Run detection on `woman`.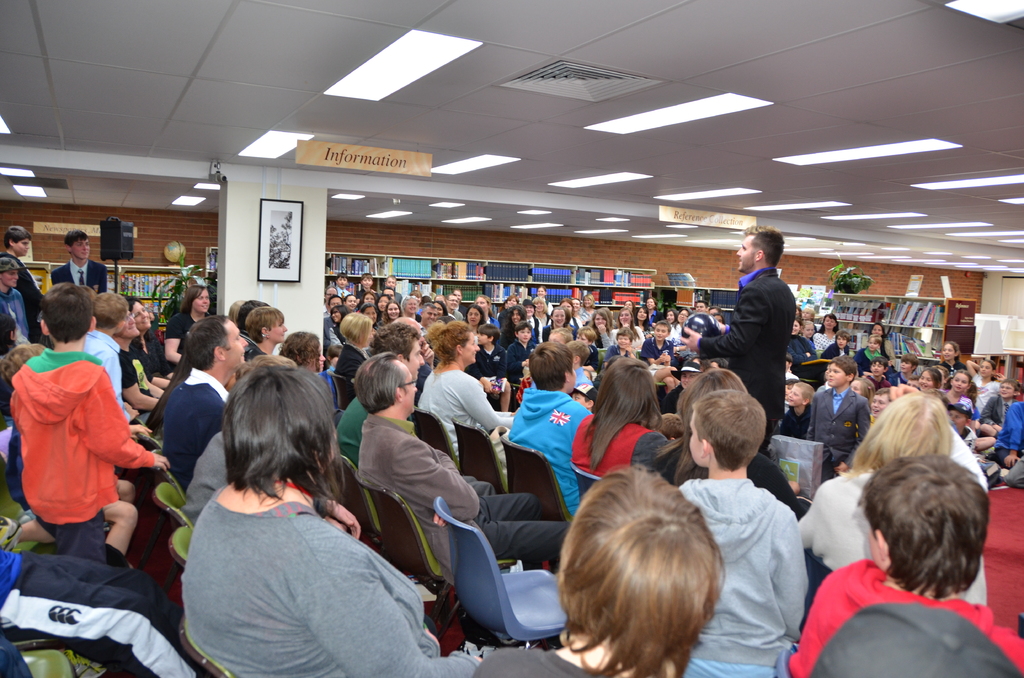
Result: Rect(237, 299, 264, 343).
